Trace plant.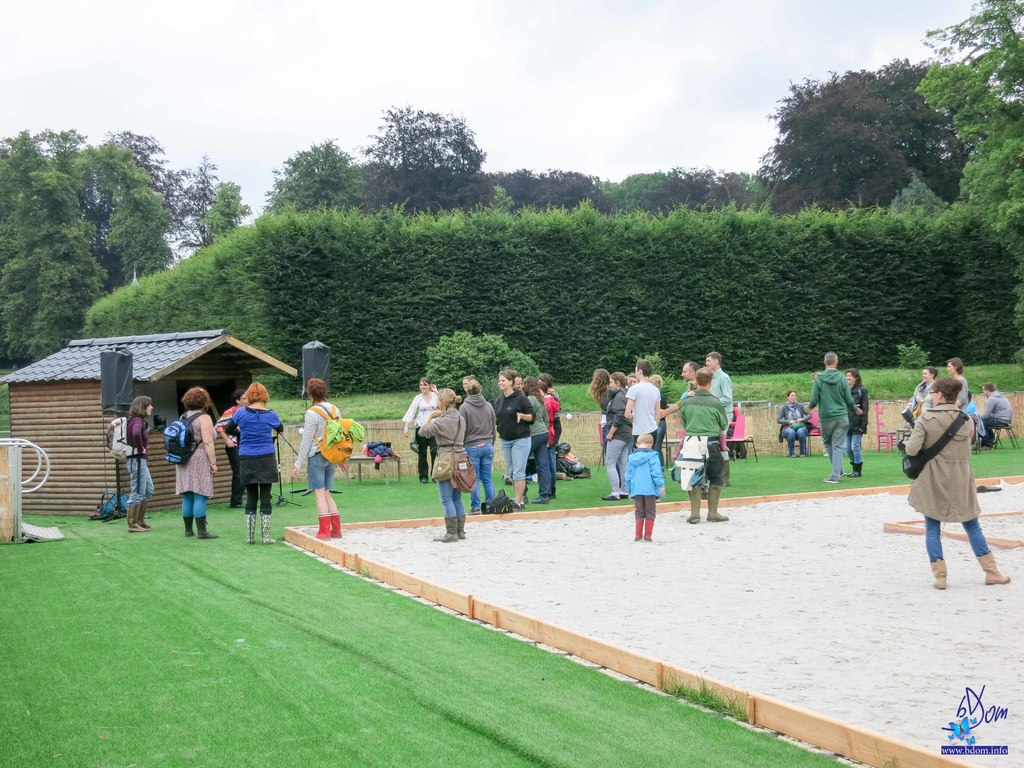
Traced to (662, 676, 751, 723).
